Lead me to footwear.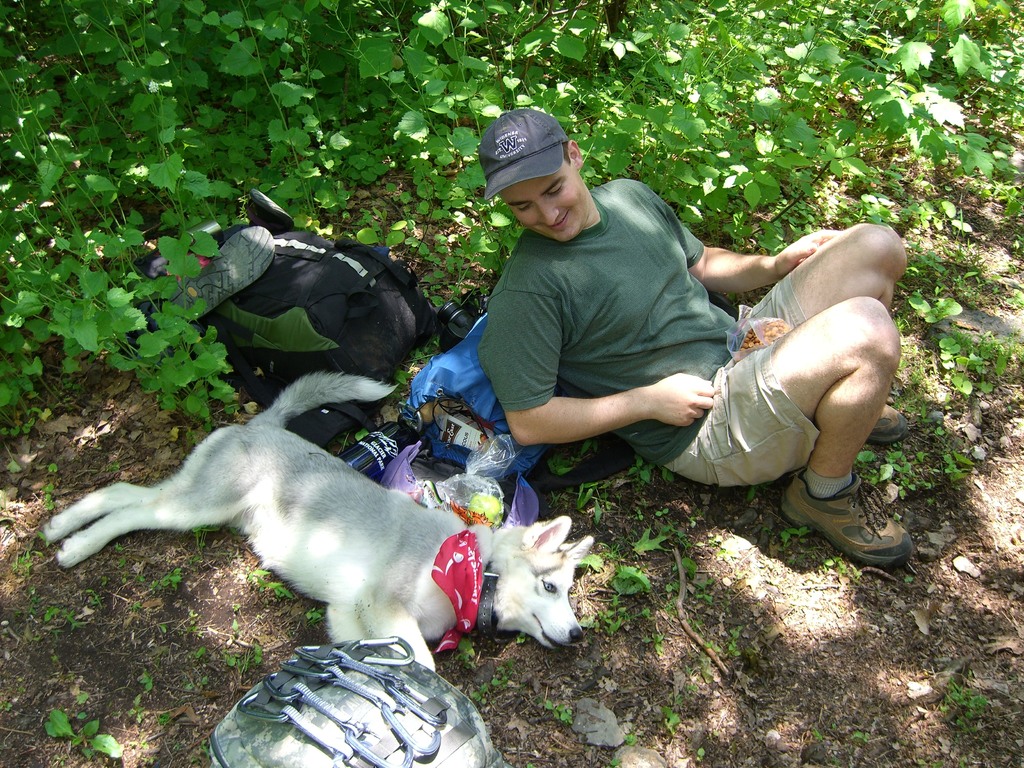
Lead to (left=243, top=186, right=296, bottom=230).
